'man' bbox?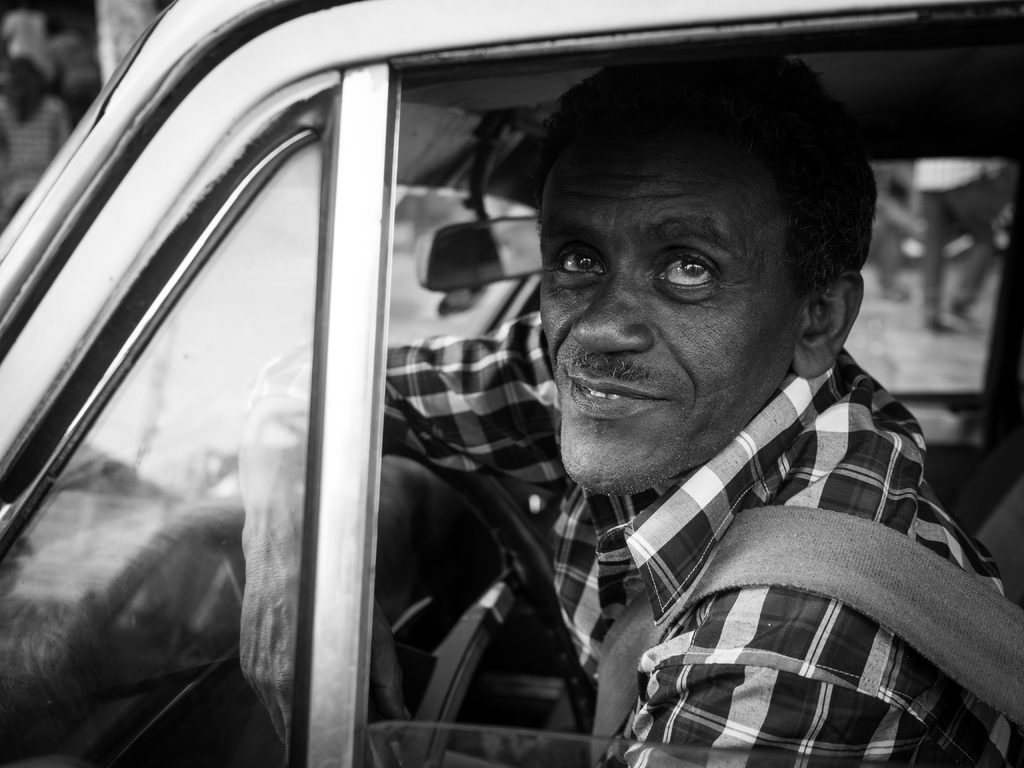
<bbox>908, 152, 998, 335</bbox>
